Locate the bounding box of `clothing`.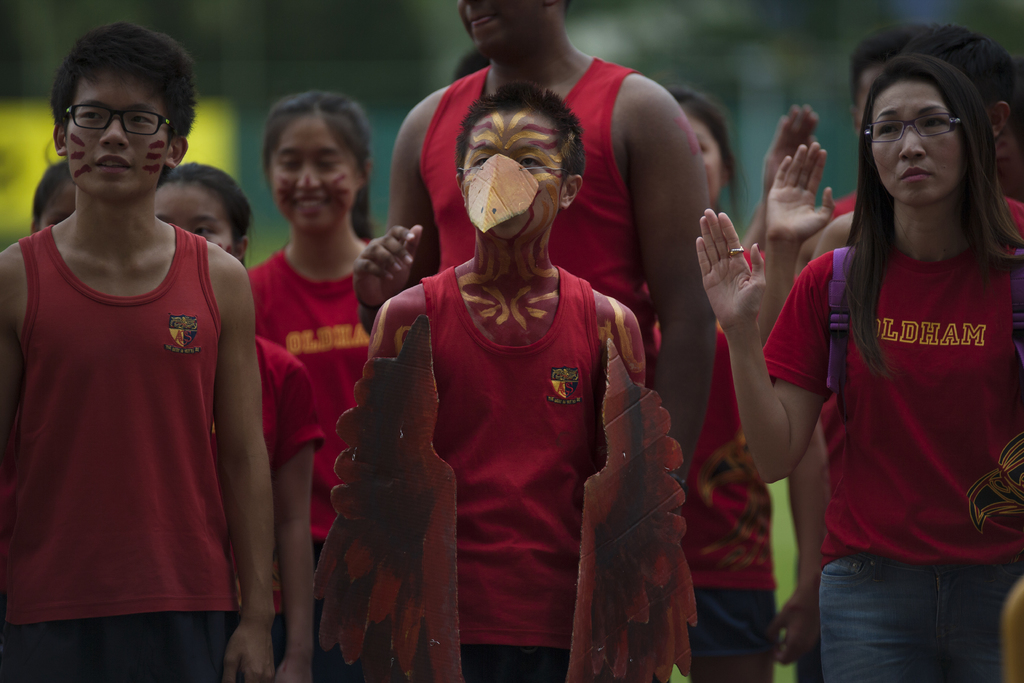
Bounding box: locate(413, 59, 669, 390).
